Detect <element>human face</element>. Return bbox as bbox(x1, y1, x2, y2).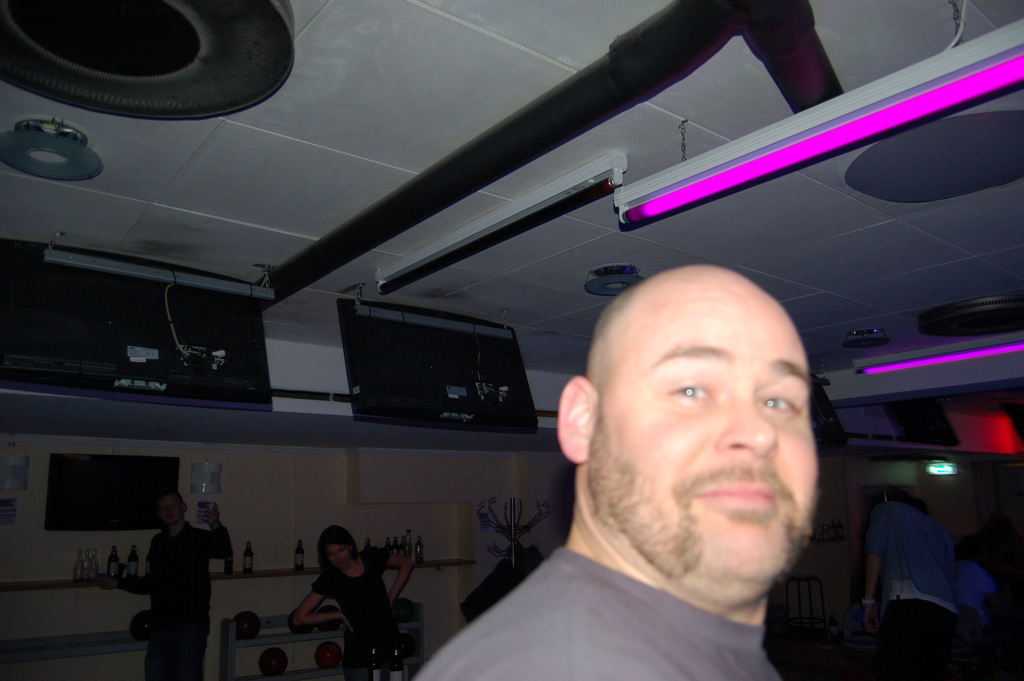
bbox(155, 494, 182, 525).
